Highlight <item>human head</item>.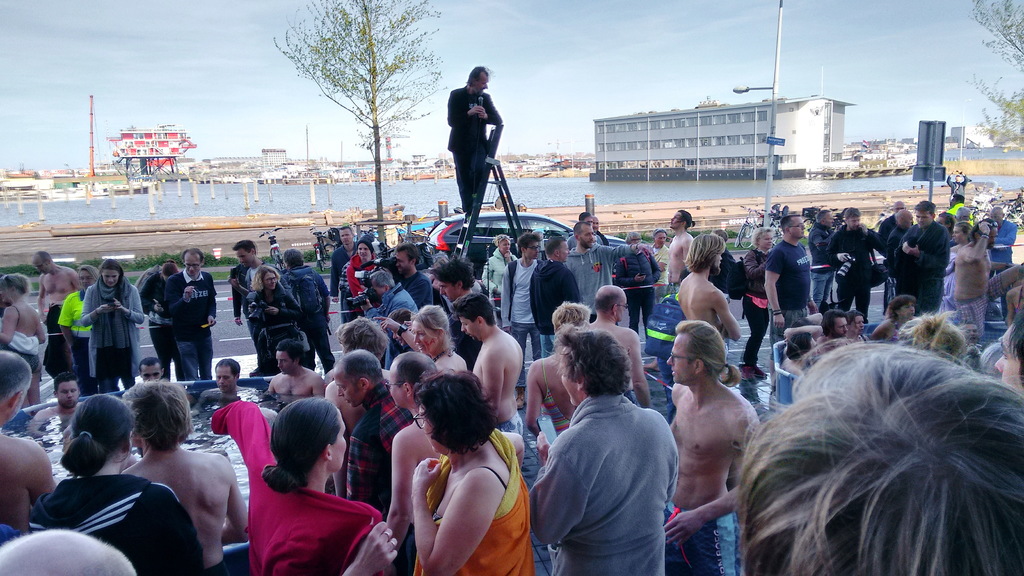
Highlighted region: box=[261, 266, 279, 289].
